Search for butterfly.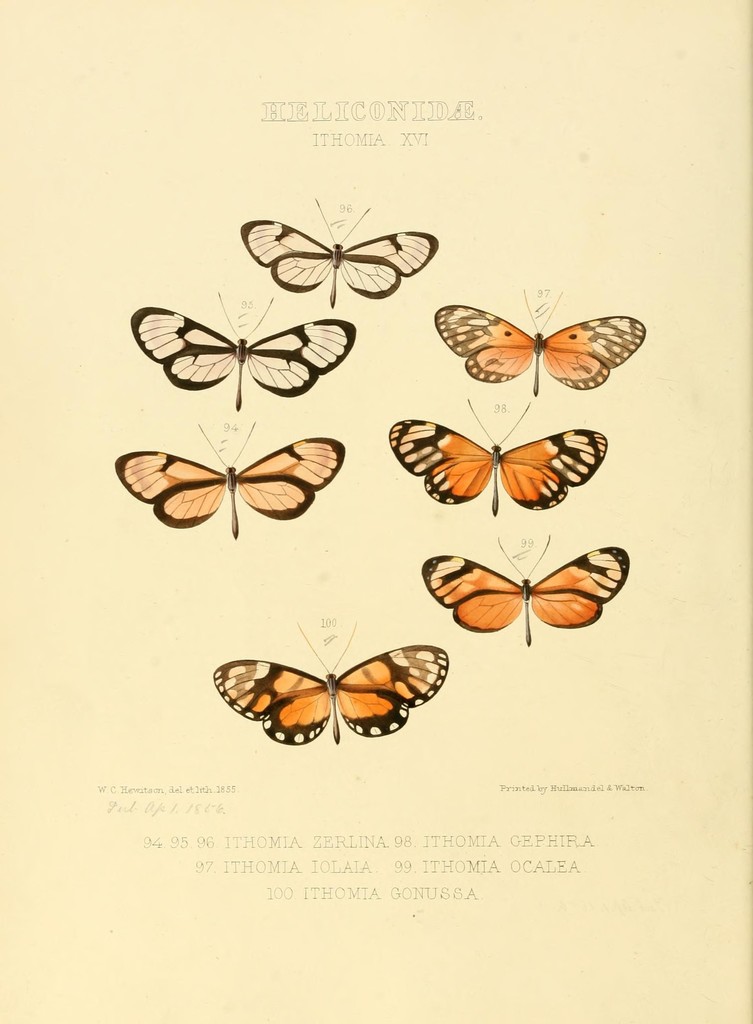
Found at bbox(240, 192, 438, 312).
